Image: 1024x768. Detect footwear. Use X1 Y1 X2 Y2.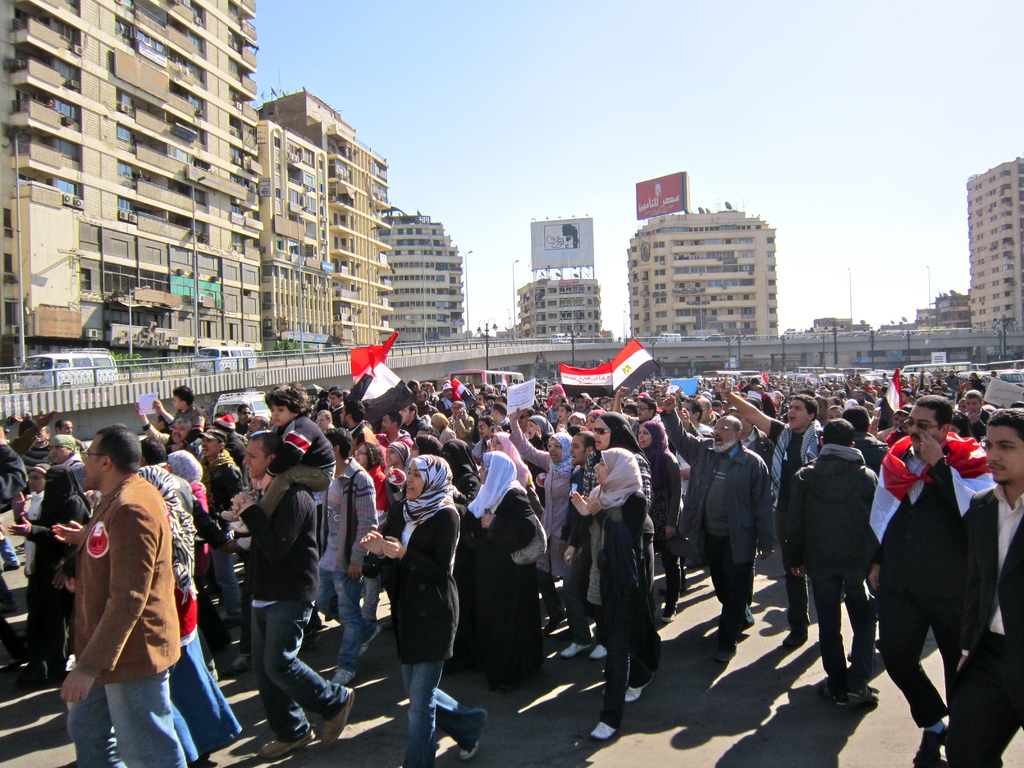
784 631 817 646.
